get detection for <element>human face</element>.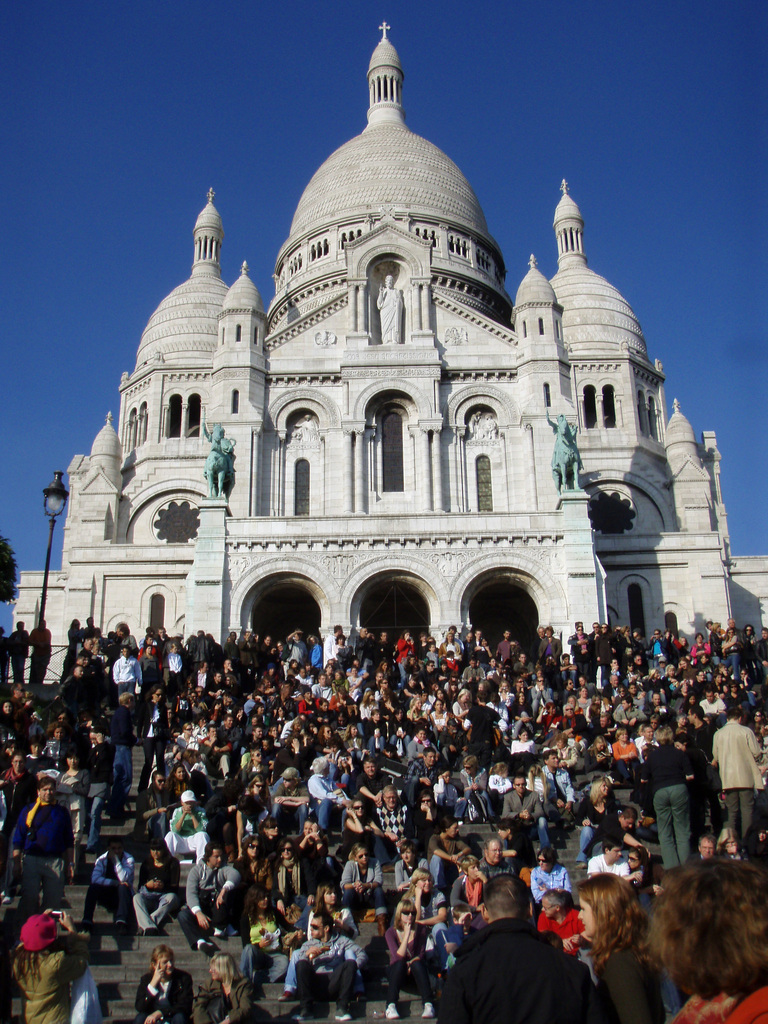
Detection: region(620, 732, 628, 740).
